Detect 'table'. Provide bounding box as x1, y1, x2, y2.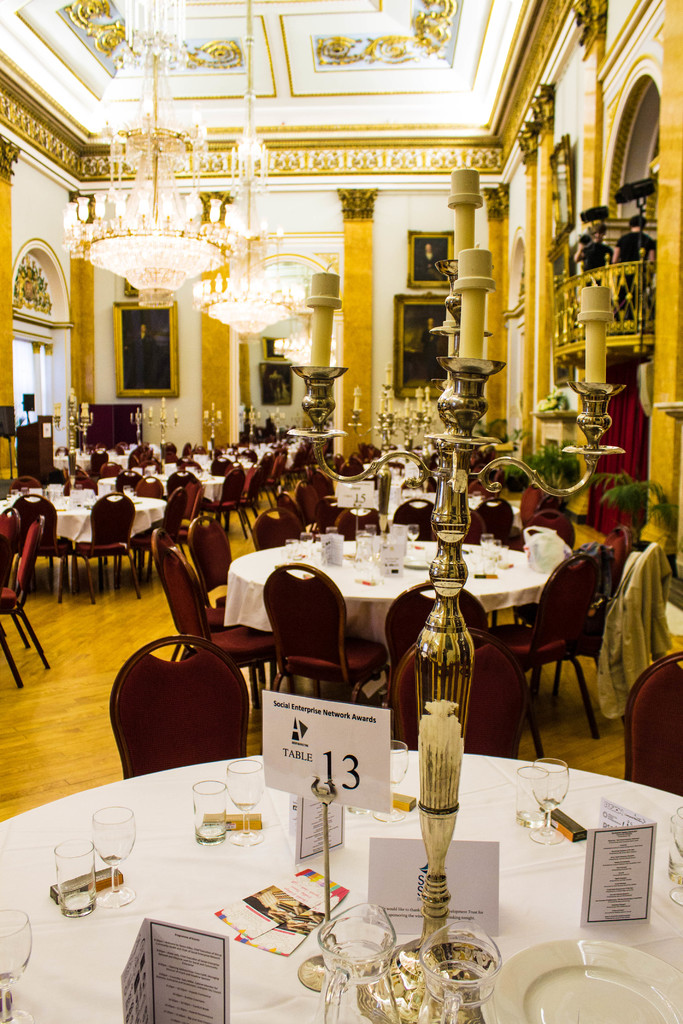
225, 541, 547, 666.
